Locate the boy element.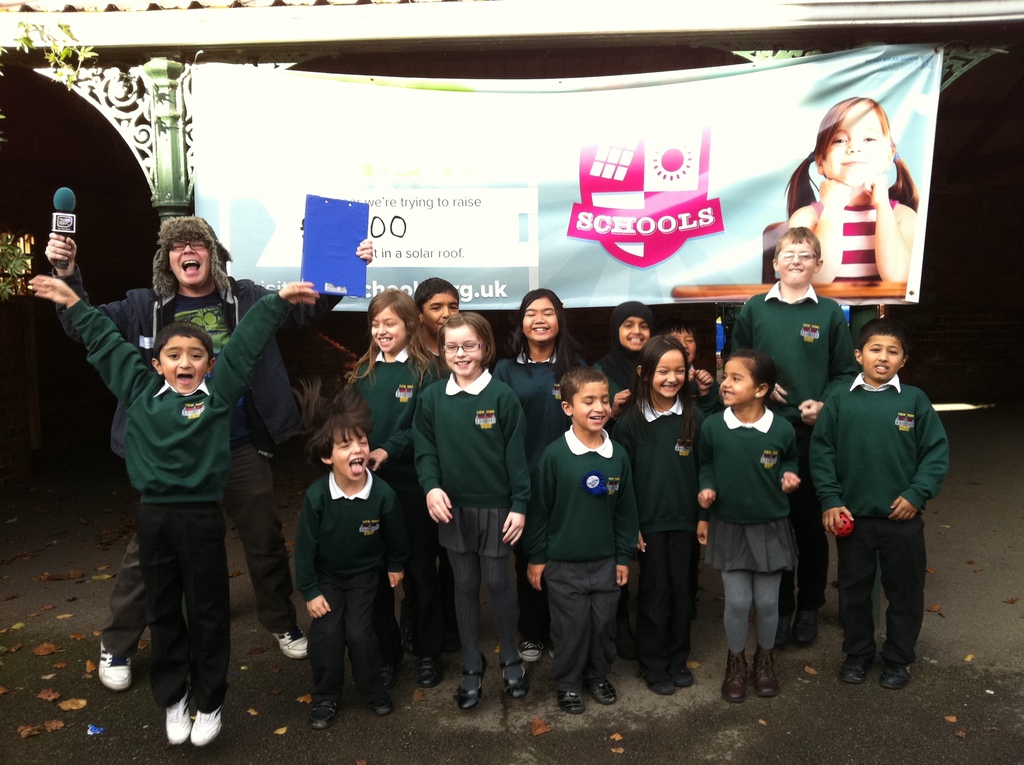
Element bbox: <region>22, 277, 317, 734</region>.
